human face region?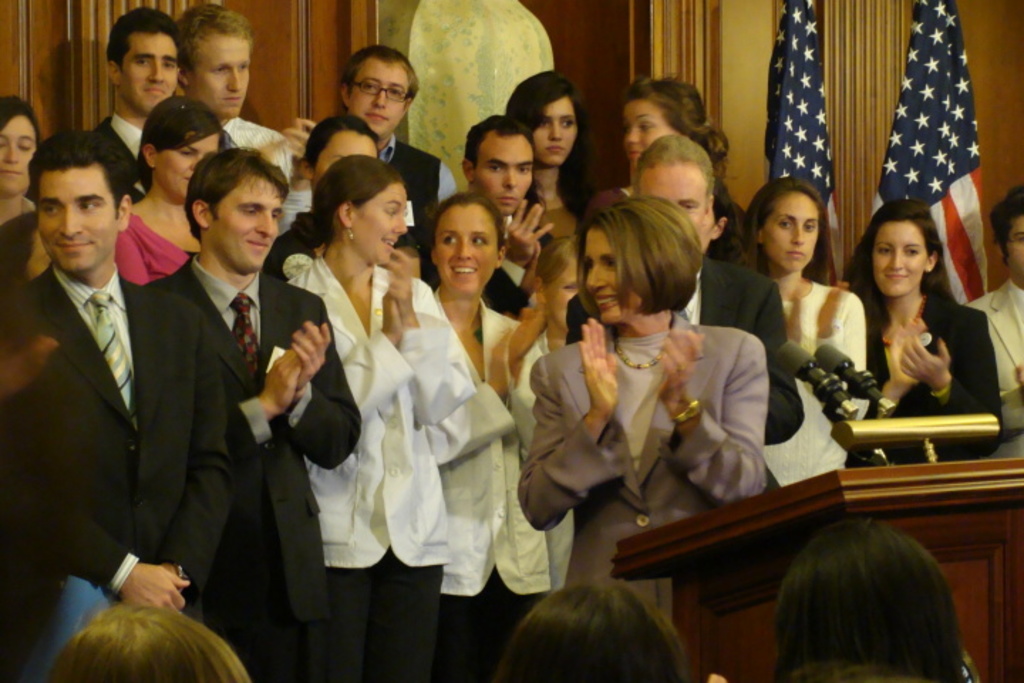
<box>639,166,710,250</box>
